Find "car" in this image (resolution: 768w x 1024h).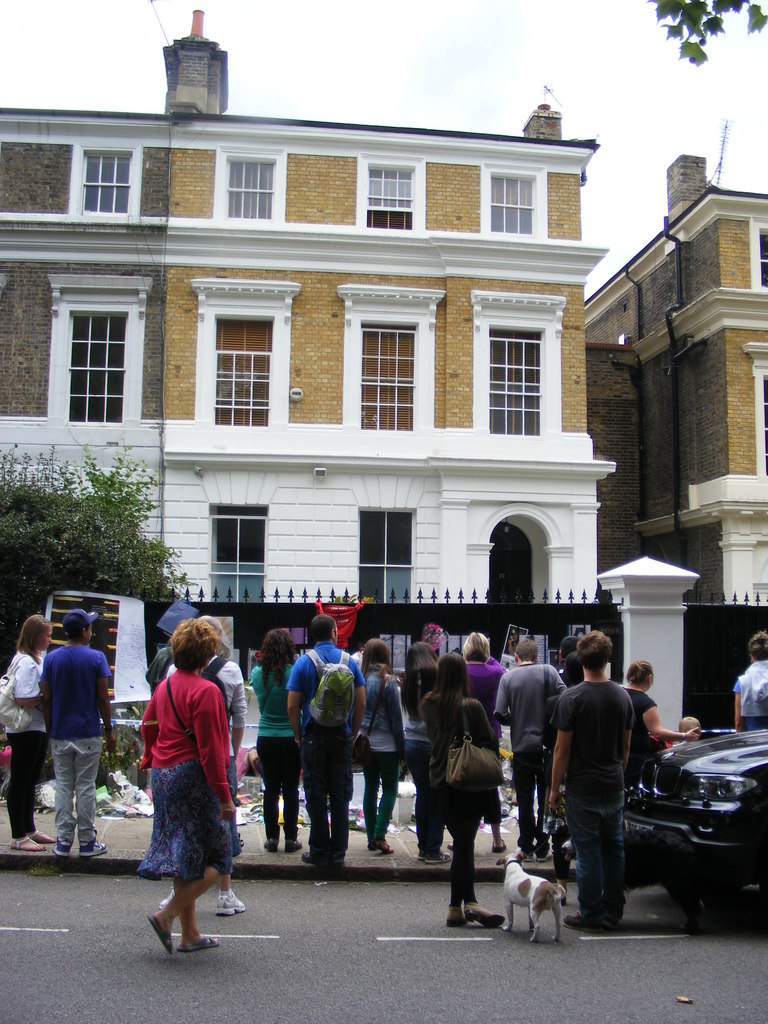
(622,727,767,942).
